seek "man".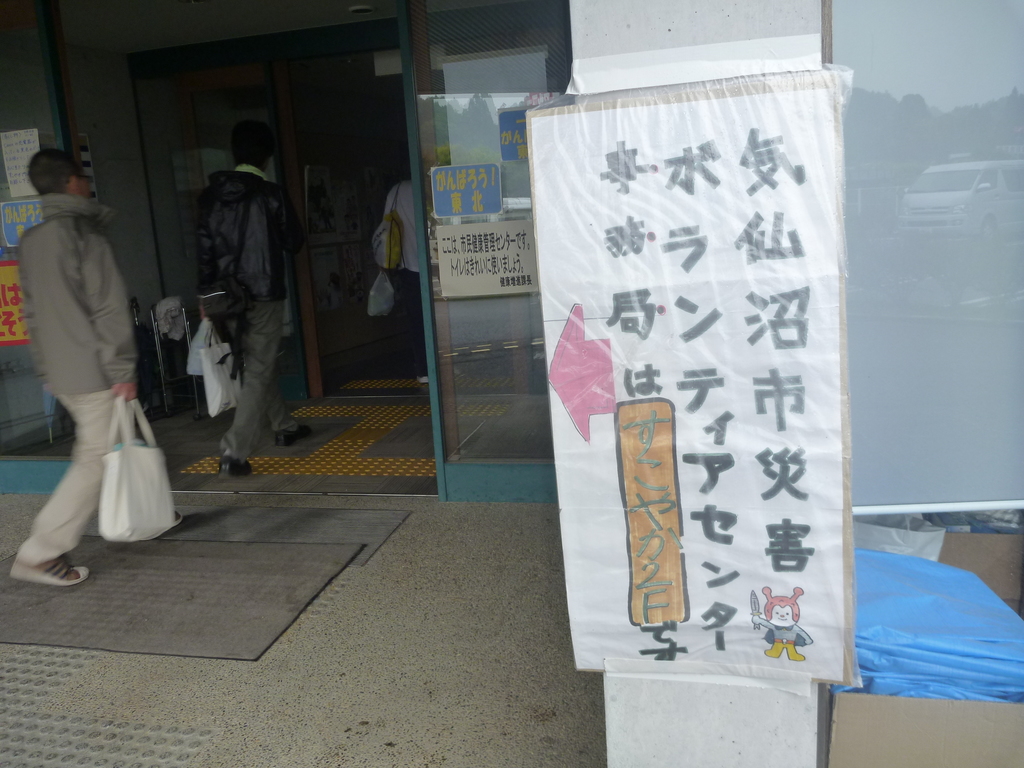
bbox(366, 170, 432, 387).
